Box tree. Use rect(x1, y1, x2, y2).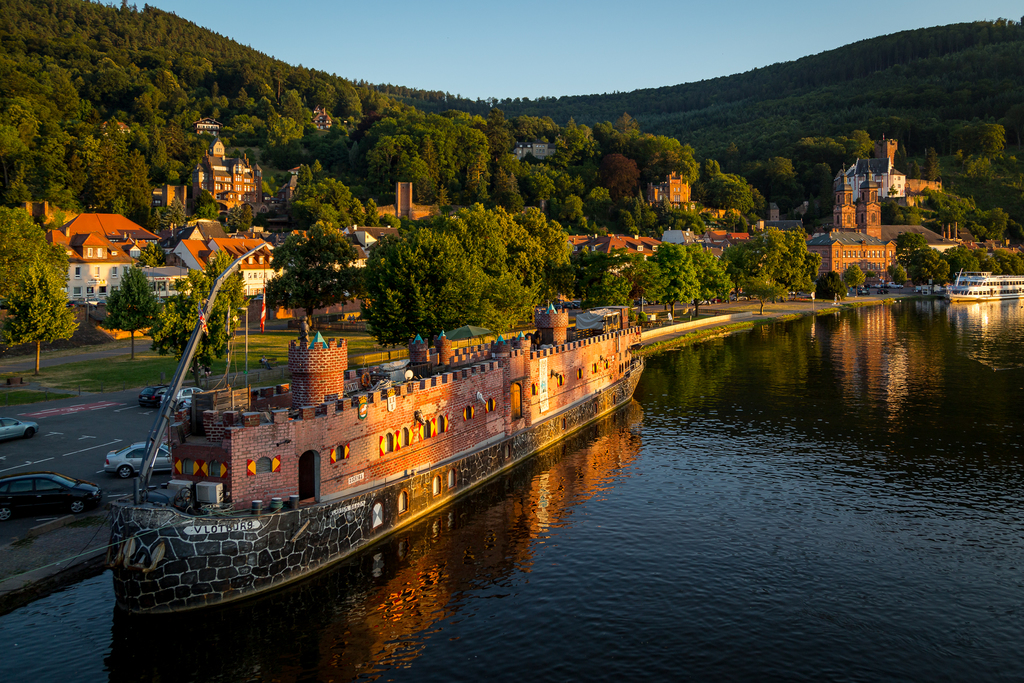
rect(843, 261, 870, 299).
